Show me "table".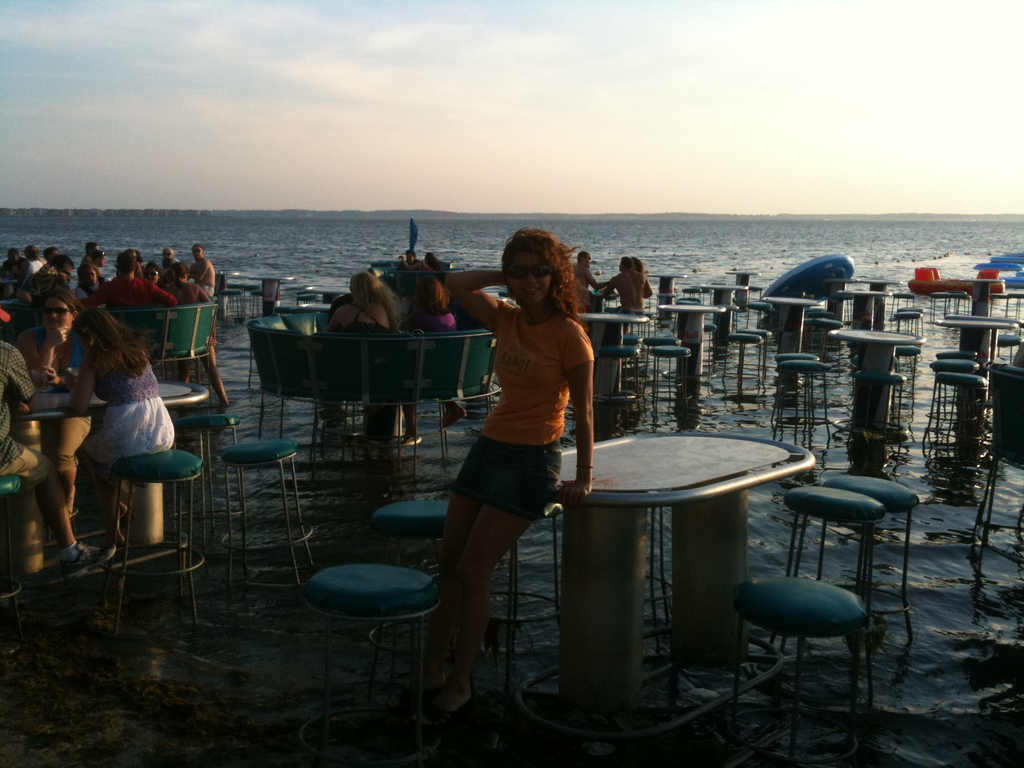
"table" is here: select_region(393, 270, 444, 300).
